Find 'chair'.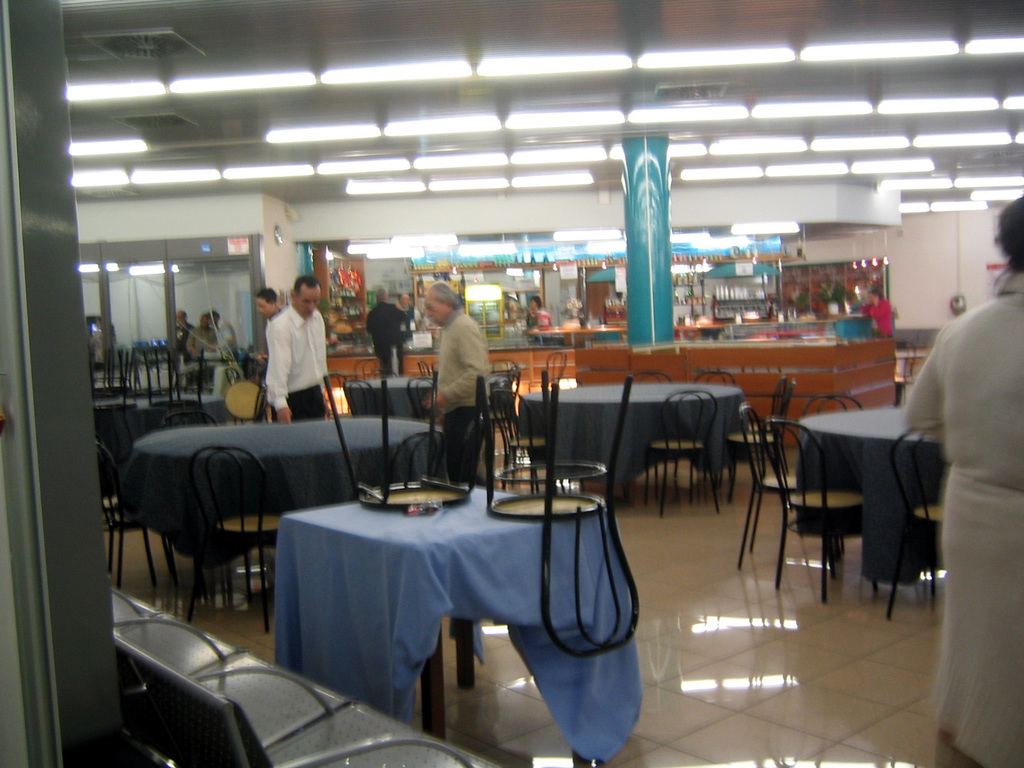
rect(714, 373, 801, 497).
